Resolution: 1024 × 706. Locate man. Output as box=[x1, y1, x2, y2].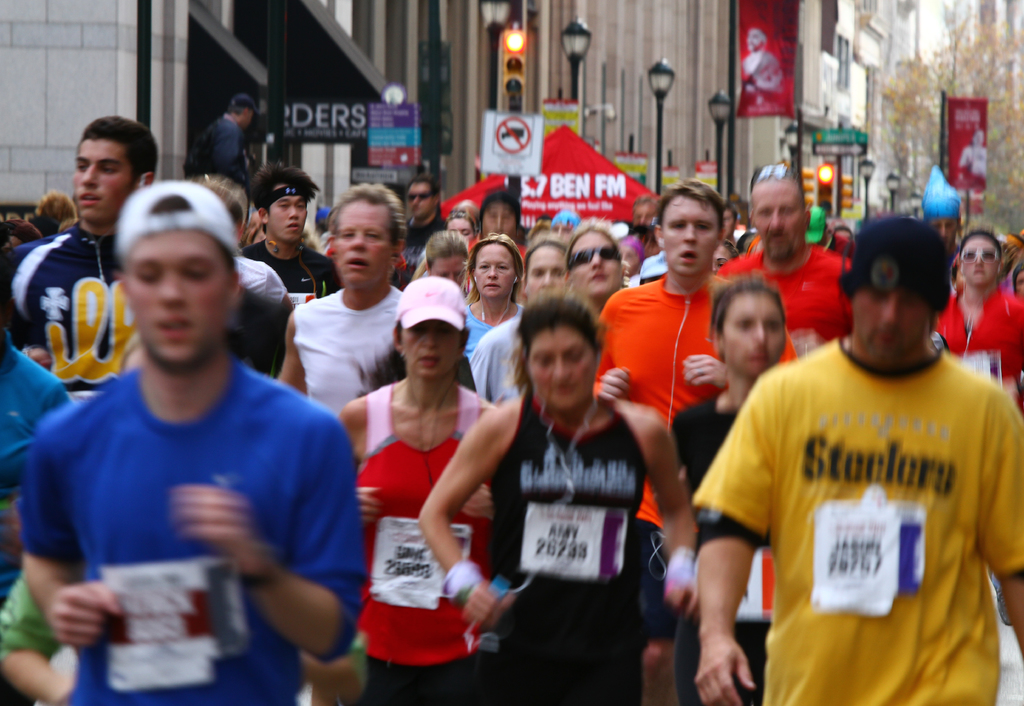
box=[931, 229, 1023, 416].
